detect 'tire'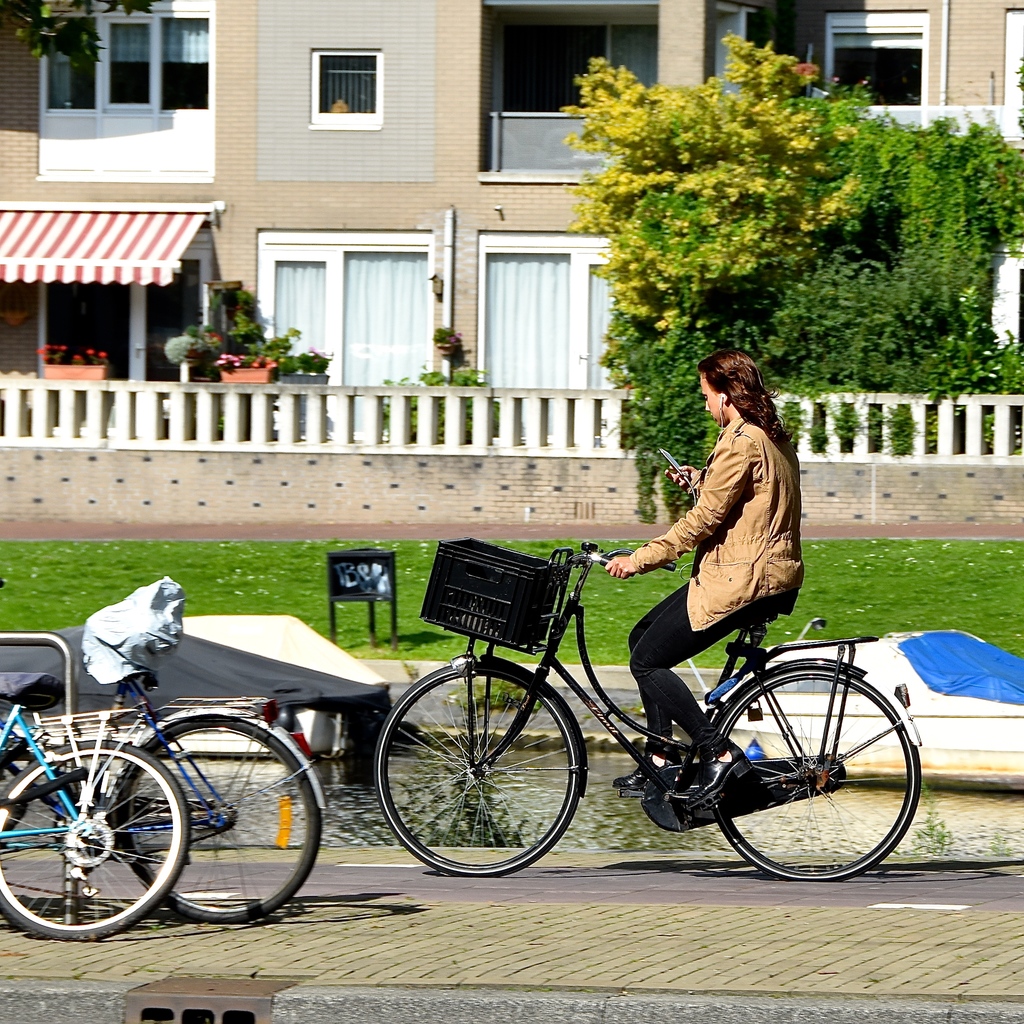
116/715/321/925
